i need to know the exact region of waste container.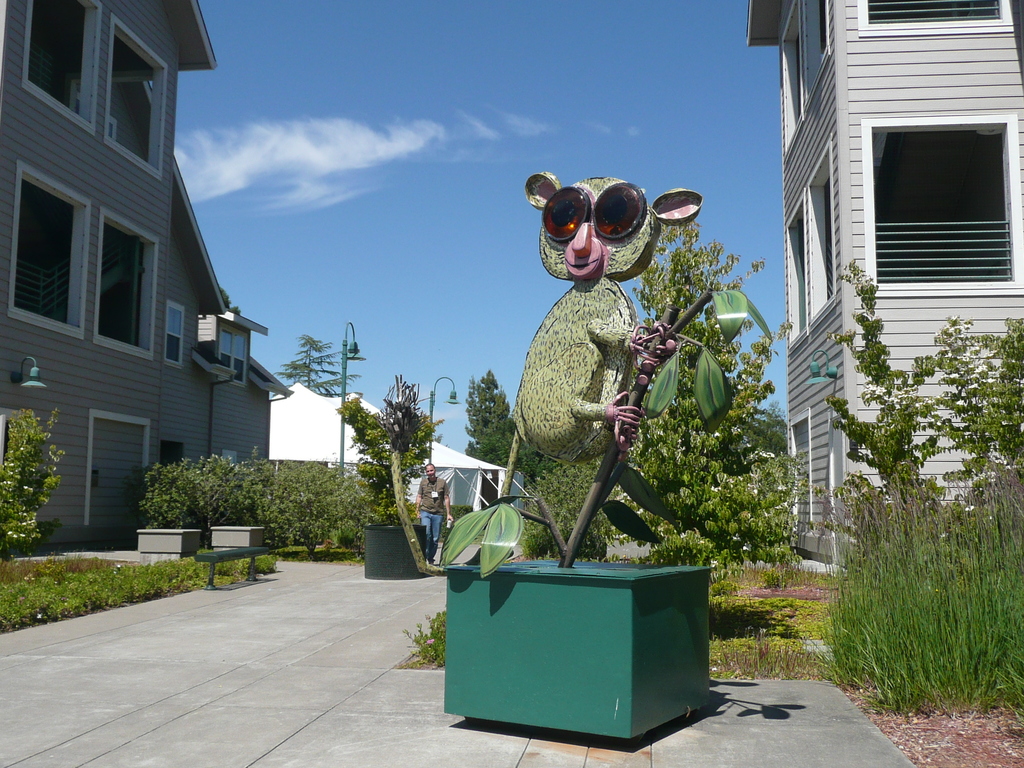
Region: {"x1": 362, "y1": 522, "x2": 429, "y2": 577}.
